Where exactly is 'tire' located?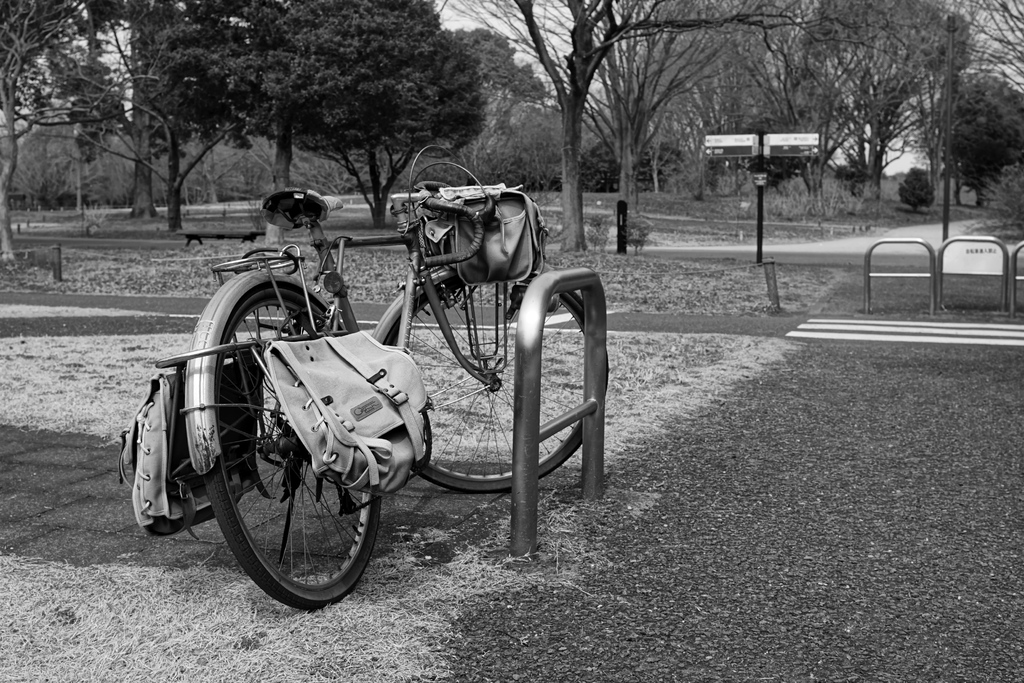
Its bounding box is 374, 273, 610, 493.
